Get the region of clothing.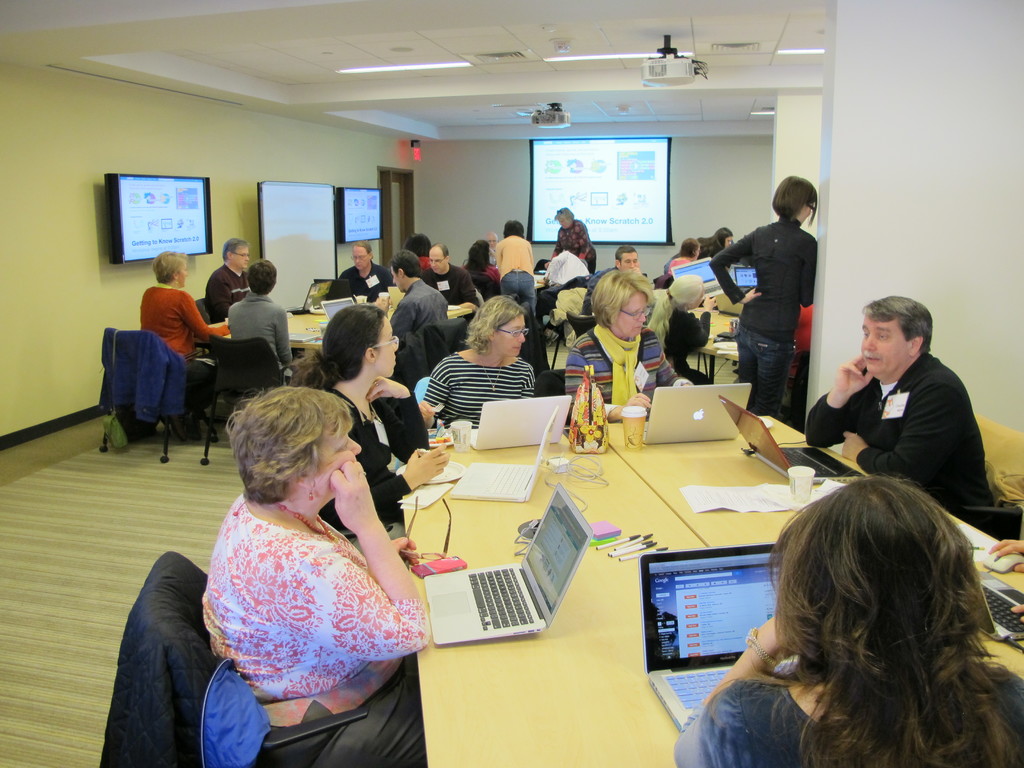
332:256:395:307.
